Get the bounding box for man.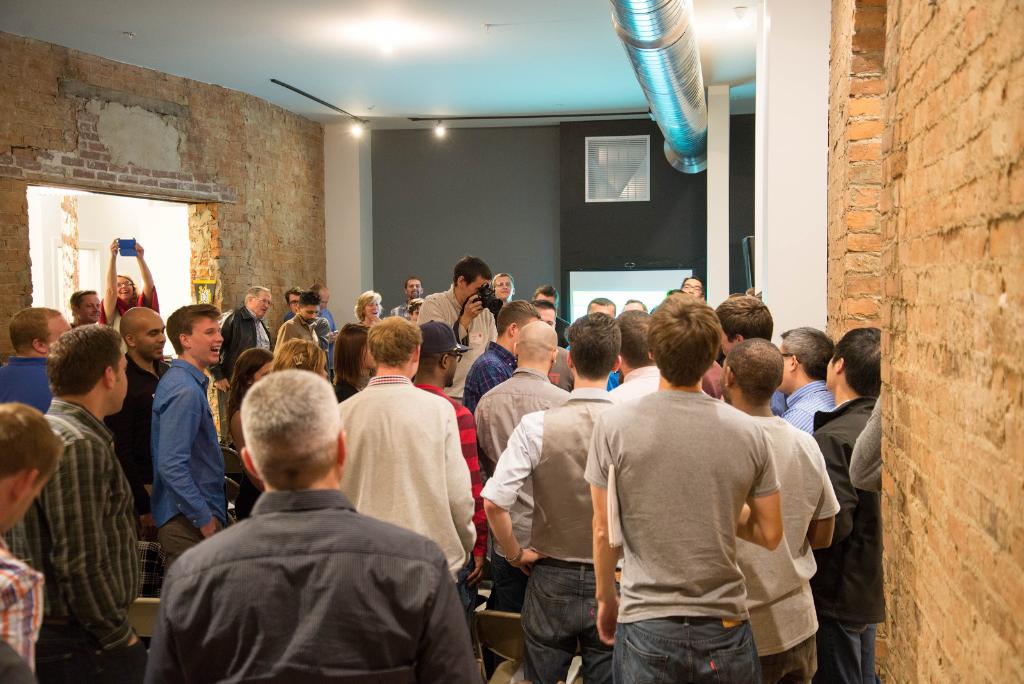
781,325,840,436.
